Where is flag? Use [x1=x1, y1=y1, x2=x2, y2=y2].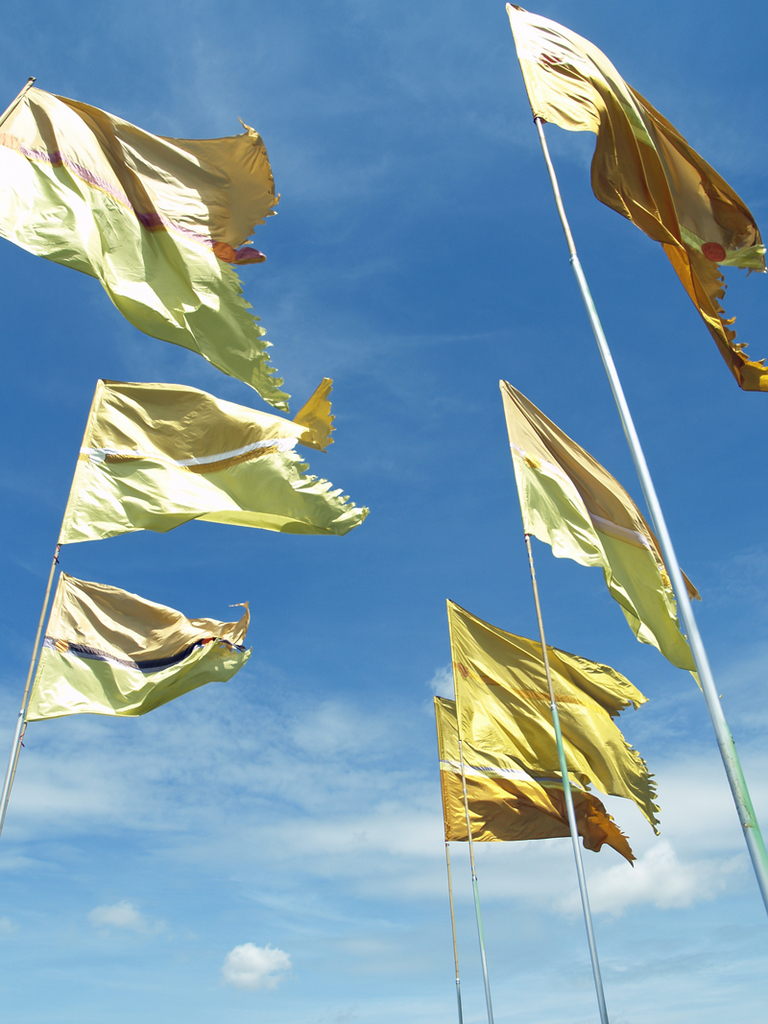
[x1=436, y1=700, x2=630, y2=865].
